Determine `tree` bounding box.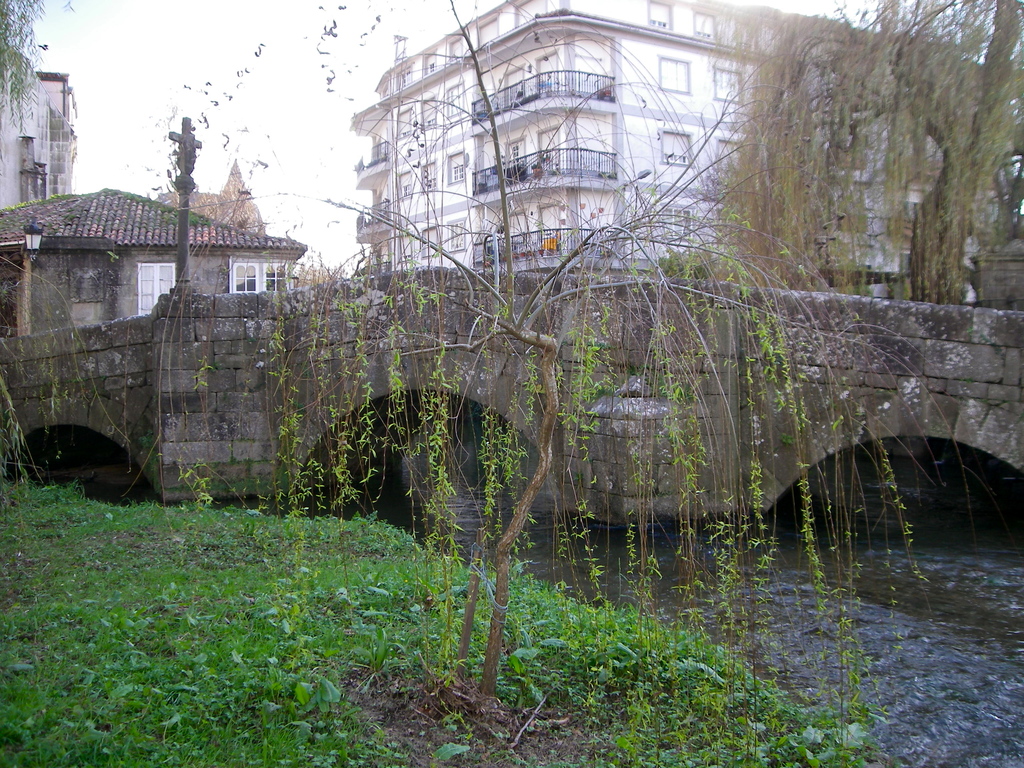
Determined: 137, 0, 976, 635.
